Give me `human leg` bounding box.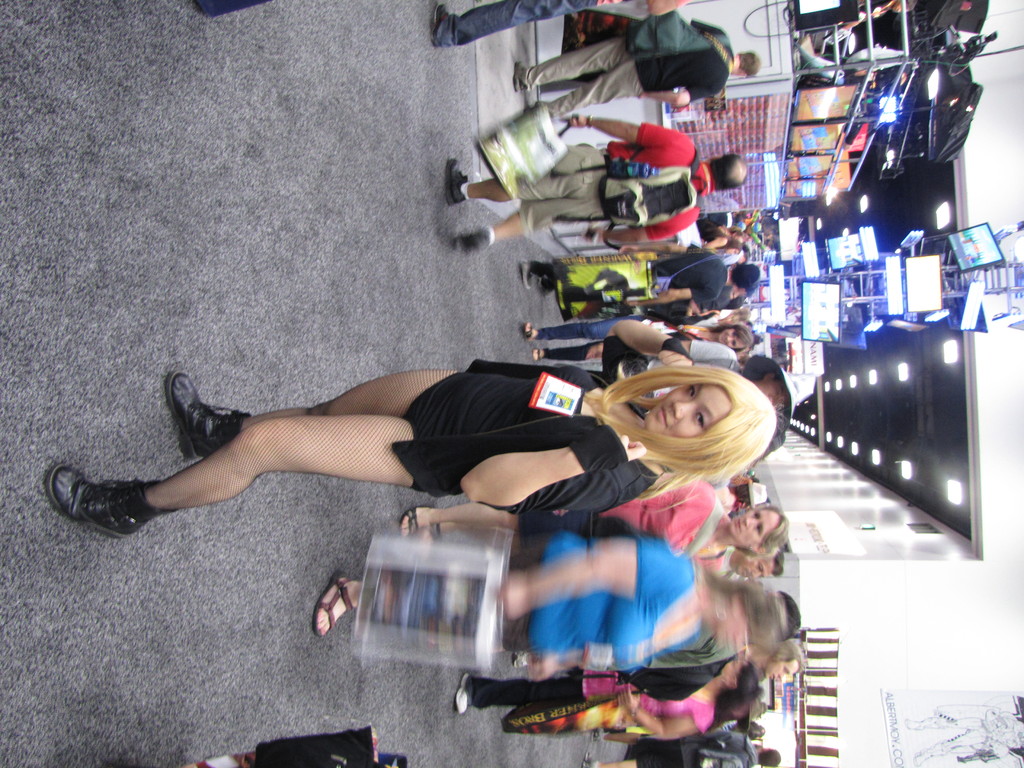
BBox(456, 673, 585, 715).
